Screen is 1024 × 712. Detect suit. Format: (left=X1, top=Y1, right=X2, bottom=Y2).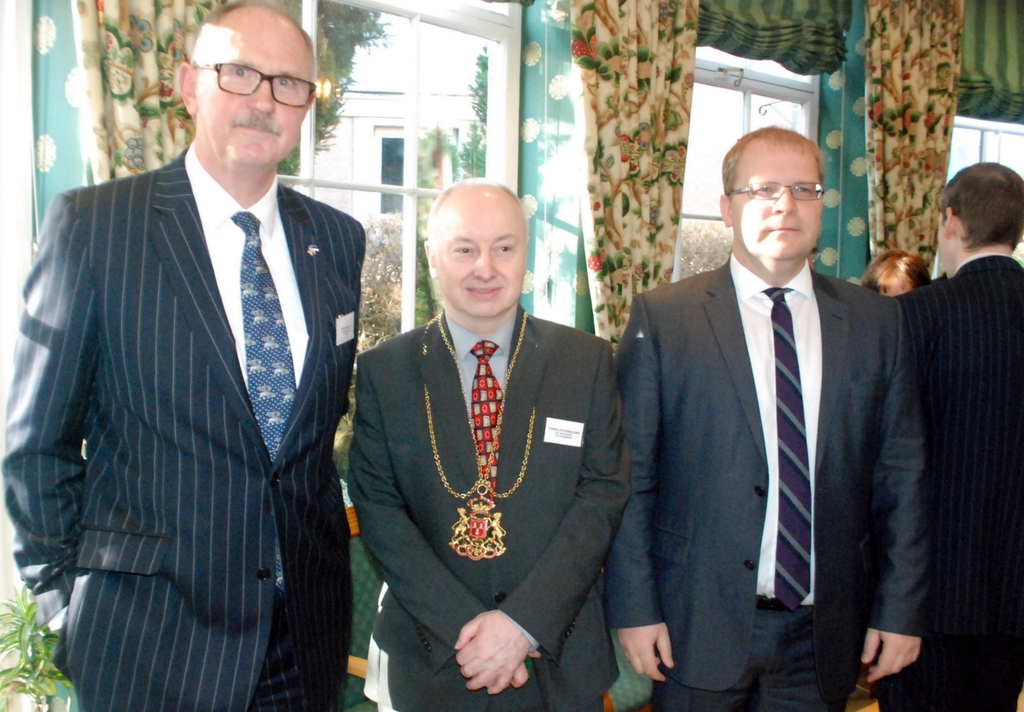
(left=348, top=303, right=632, bottom=711).
